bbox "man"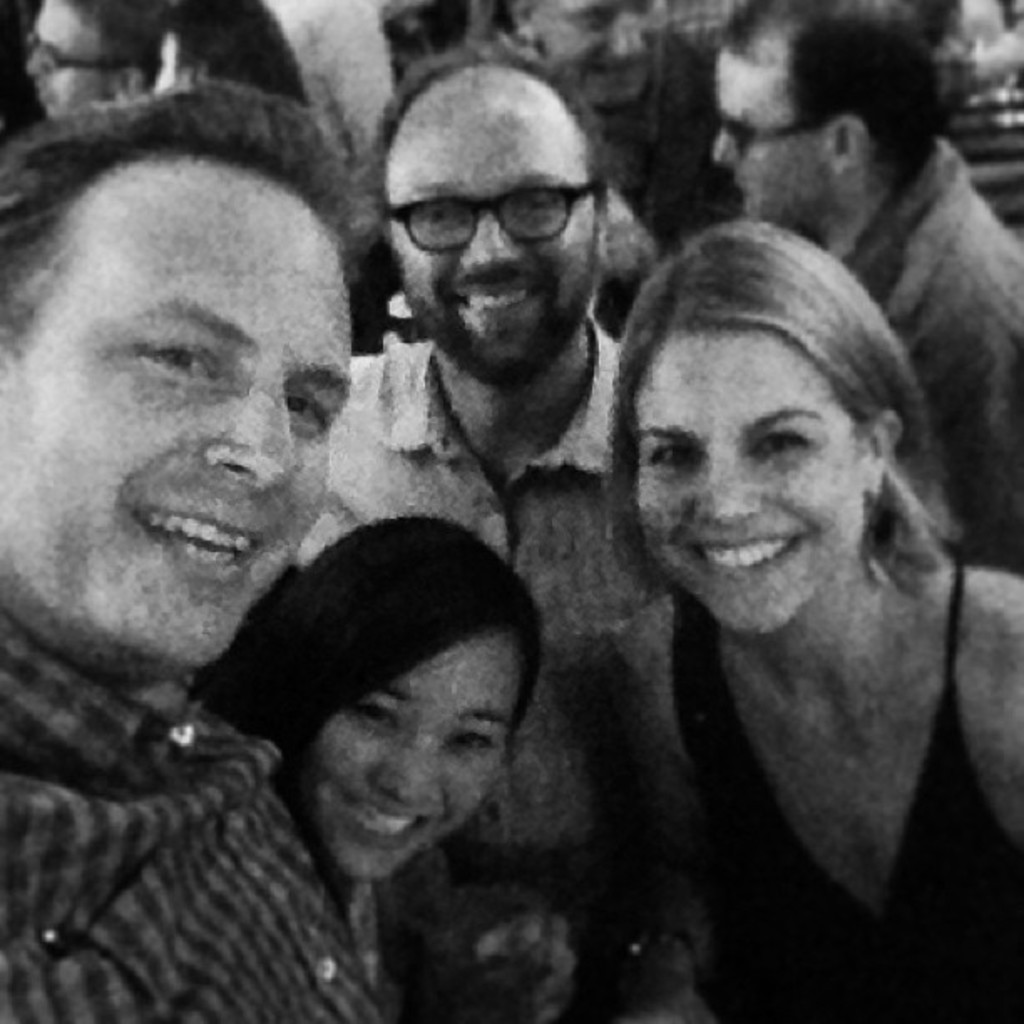
<box>0,75,420,962</box>
